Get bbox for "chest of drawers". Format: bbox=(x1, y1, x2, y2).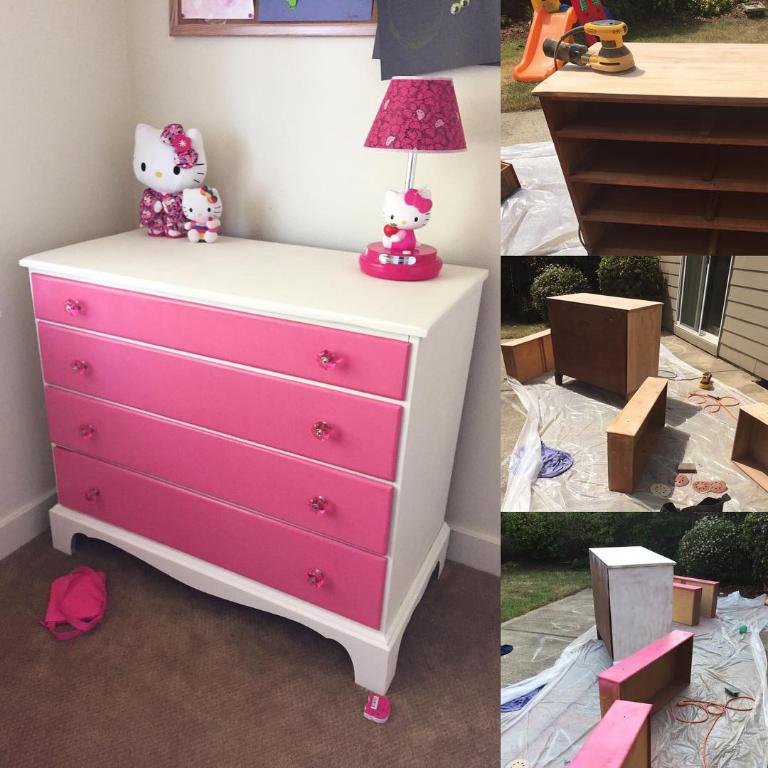
bbox=(568, 699, 652, 767).
